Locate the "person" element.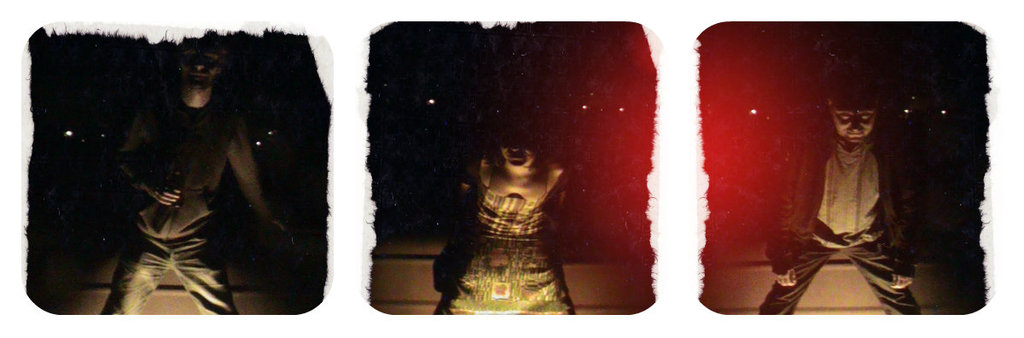
Element bbox: <box>96,35,287,322</box>.
